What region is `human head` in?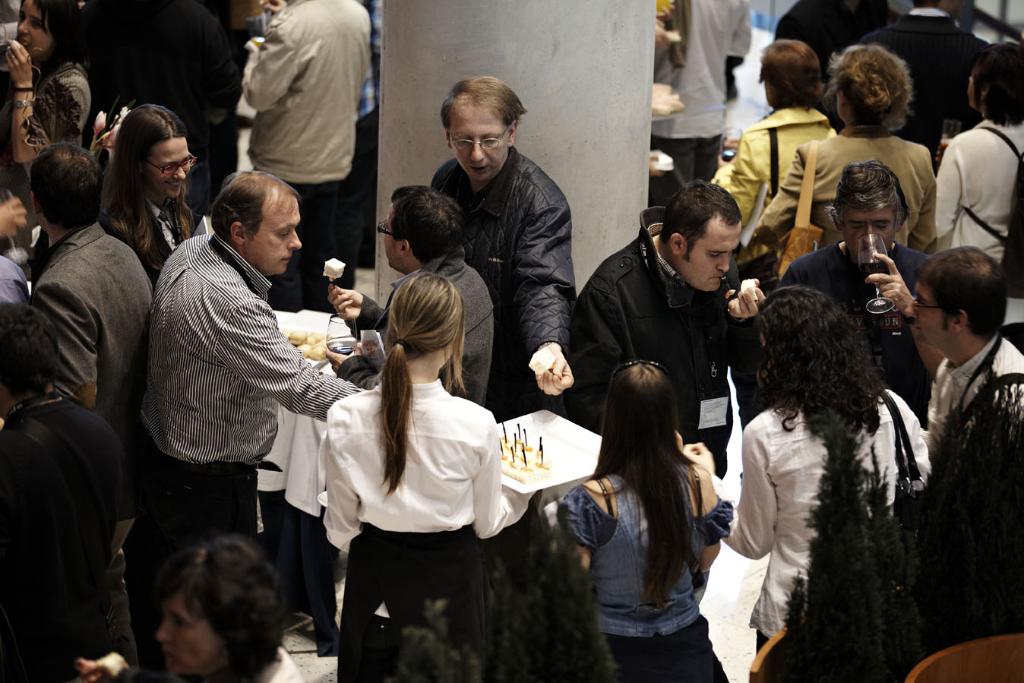
crop(115, 103, 194, 204).
